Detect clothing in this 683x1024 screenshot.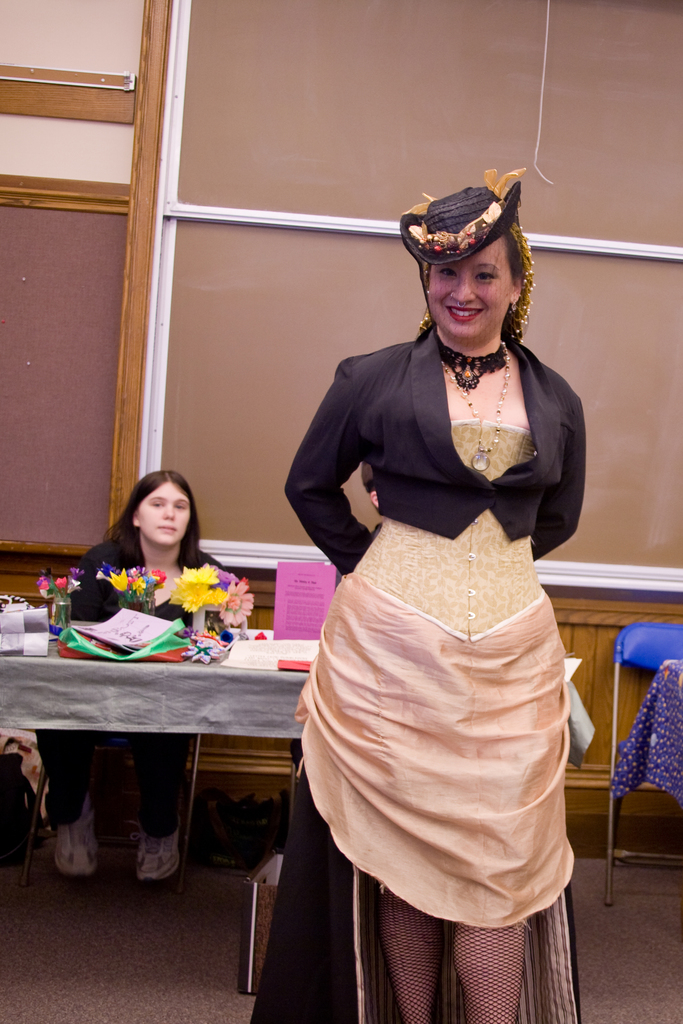
Detection: pyautogui.locateOnScreen(79, 514, 244, 612).
